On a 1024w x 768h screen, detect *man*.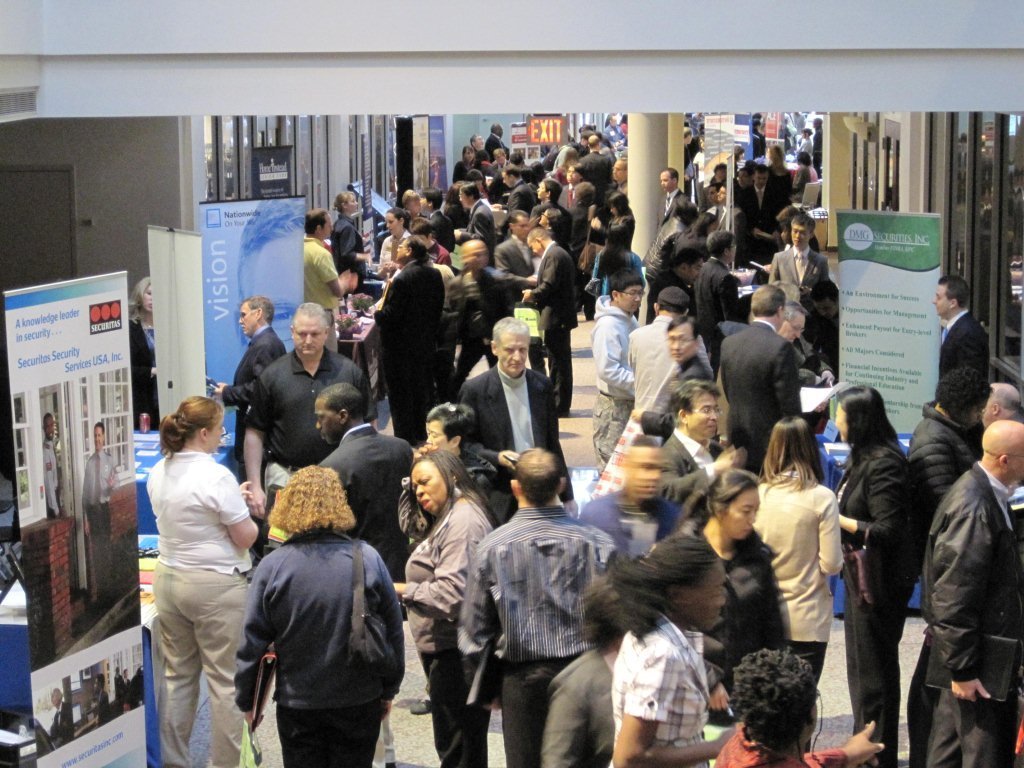
left=78, top=422, right=115, bottom=613.
